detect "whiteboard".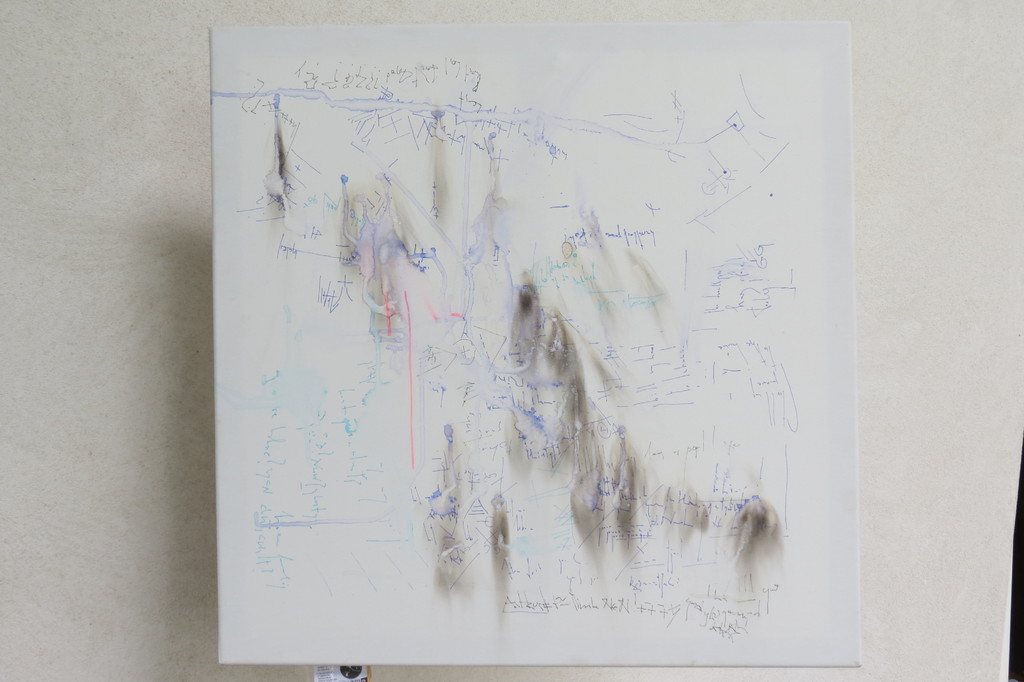
Detected at (212,19,863,667).
